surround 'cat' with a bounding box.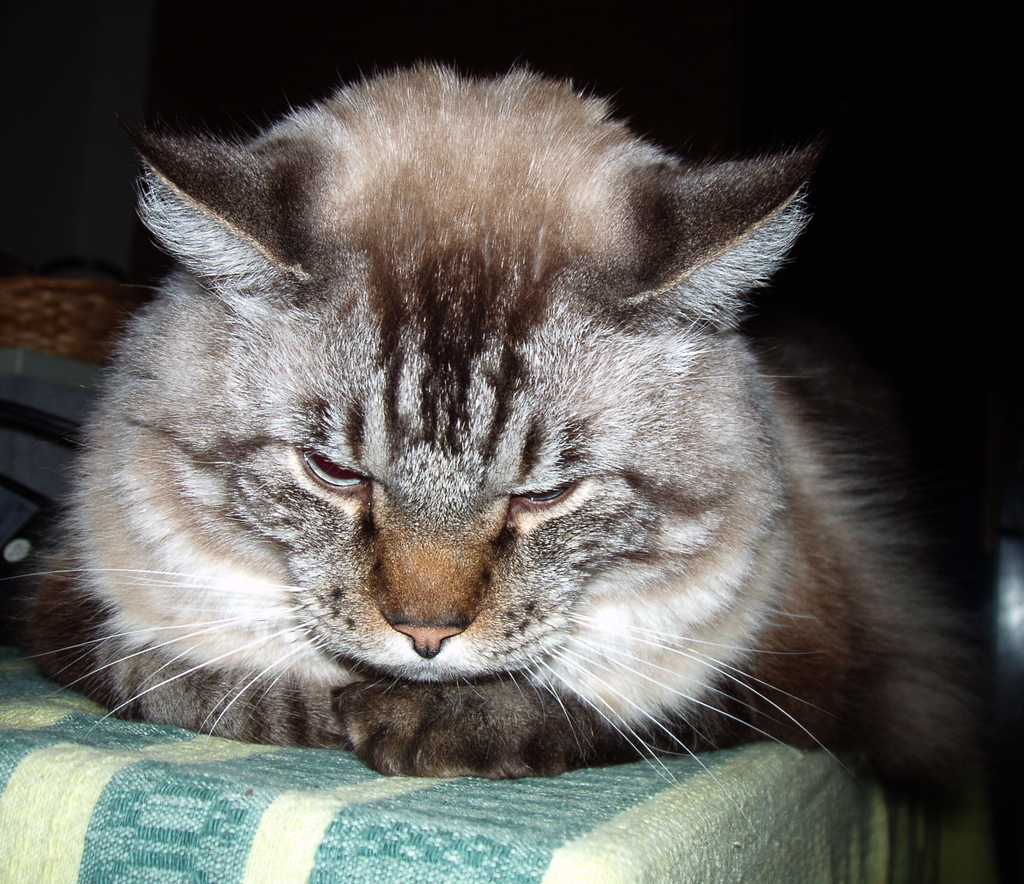
1:53:986:835.
